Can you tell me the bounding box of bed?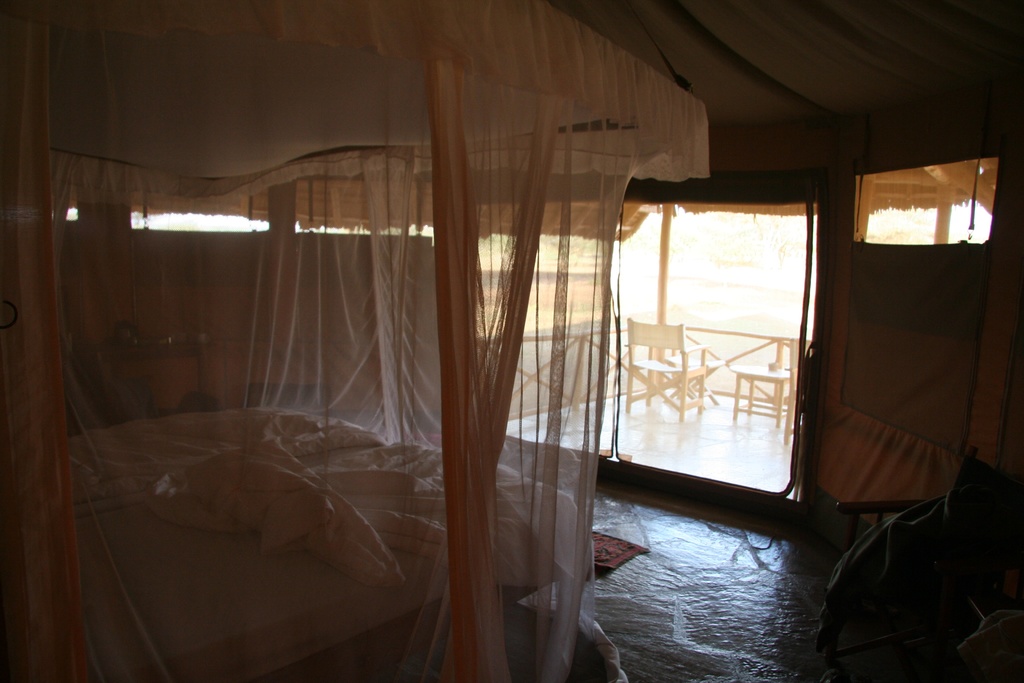
[x1=0, y1=0, x2=719, y2=680].
